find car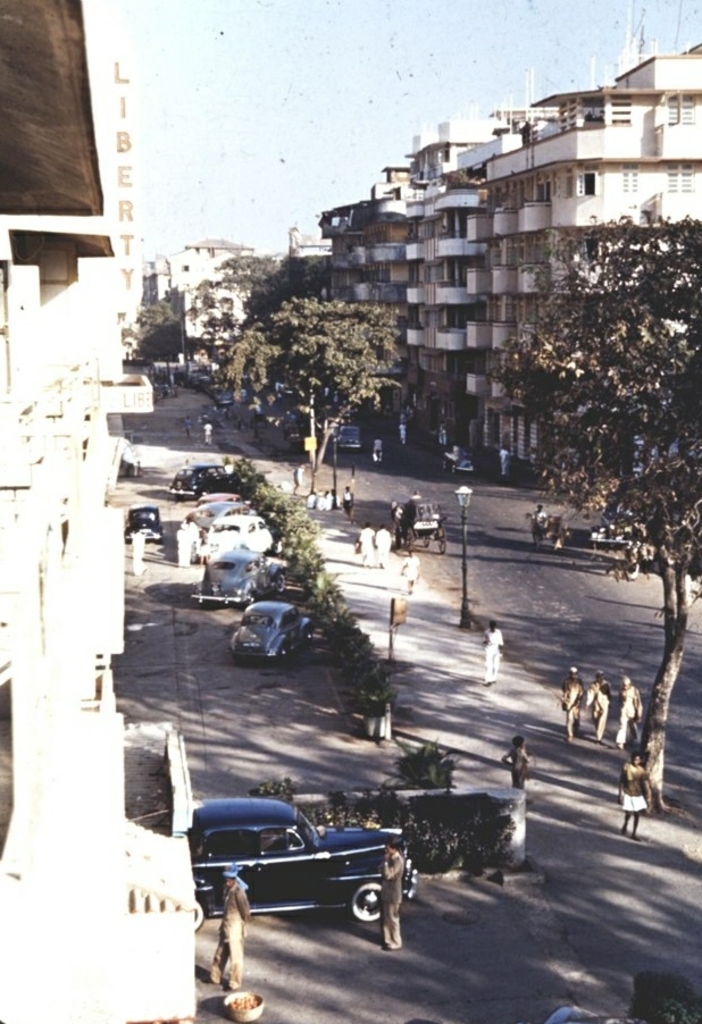
174:456:229:493
